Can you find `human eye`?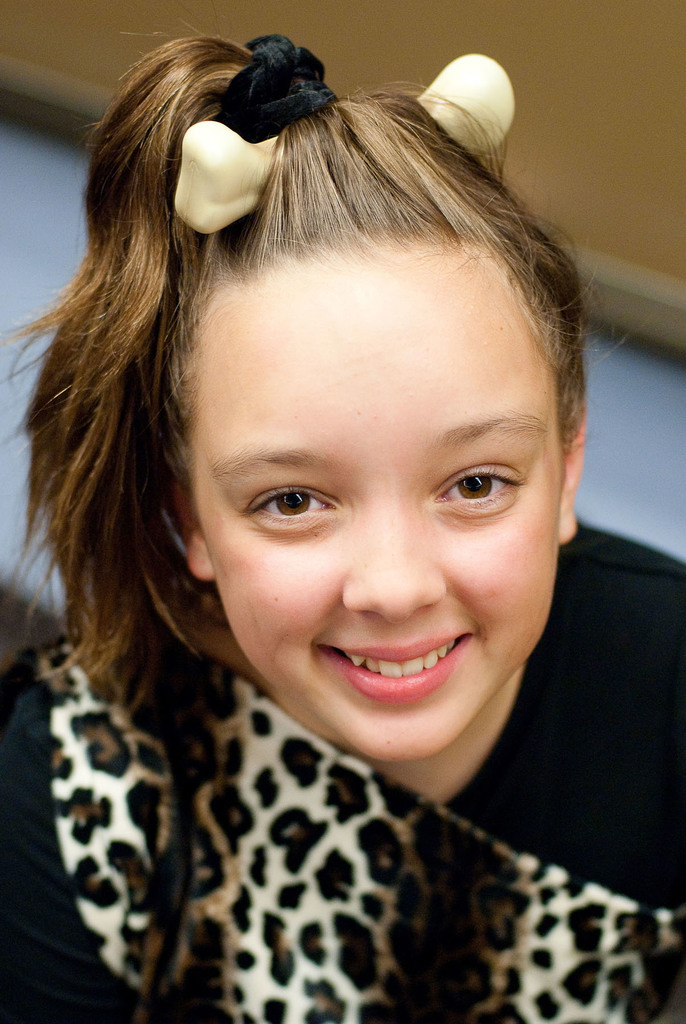
Yes, bounding box: [left=423, top=460, right=537, bottom=509].
